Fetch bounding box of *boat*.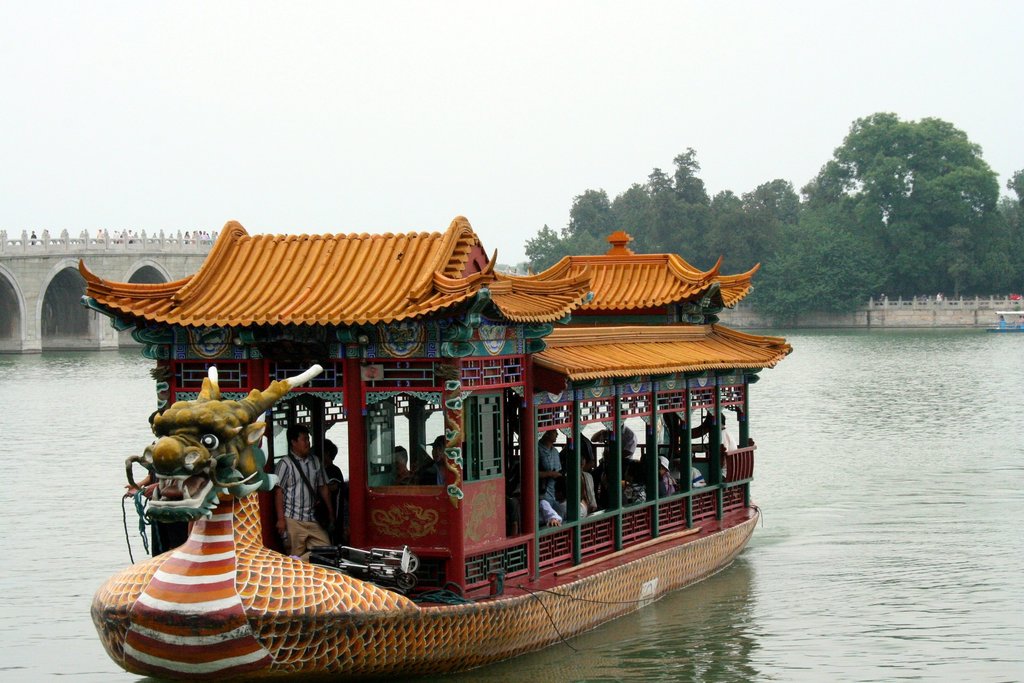
Bbox: {"x1": 985, "y1": 307, "x2": 1023, "y2": 332}.
